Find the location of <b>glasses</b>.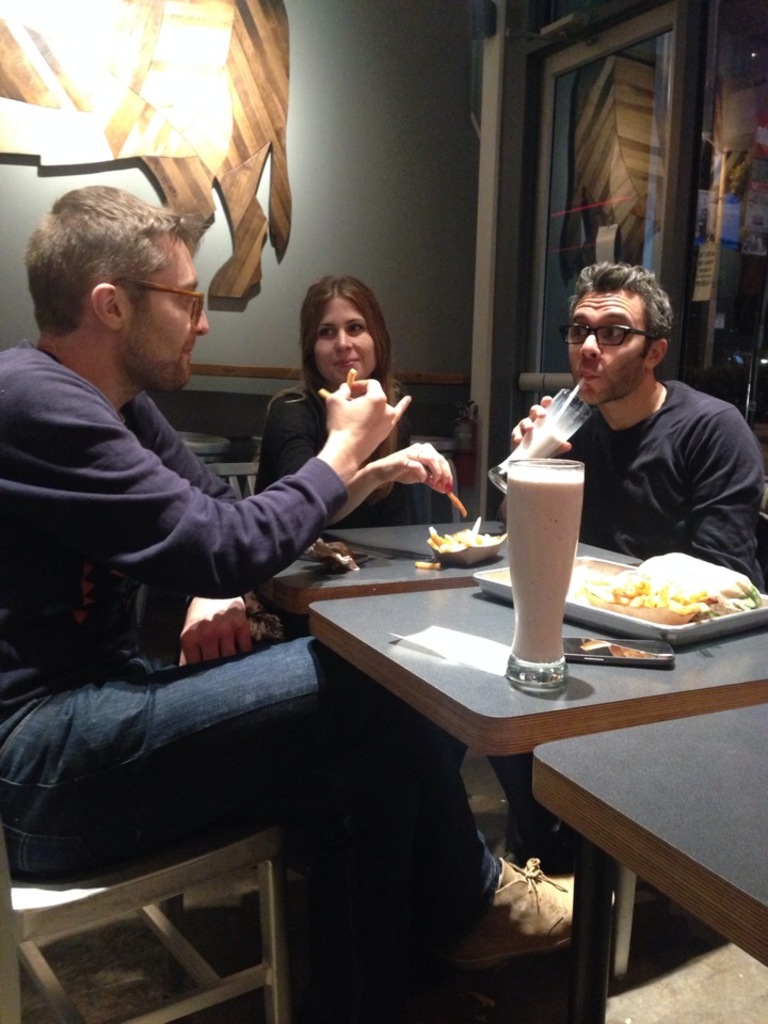
Location: crop(566, 306, 685, 356).
